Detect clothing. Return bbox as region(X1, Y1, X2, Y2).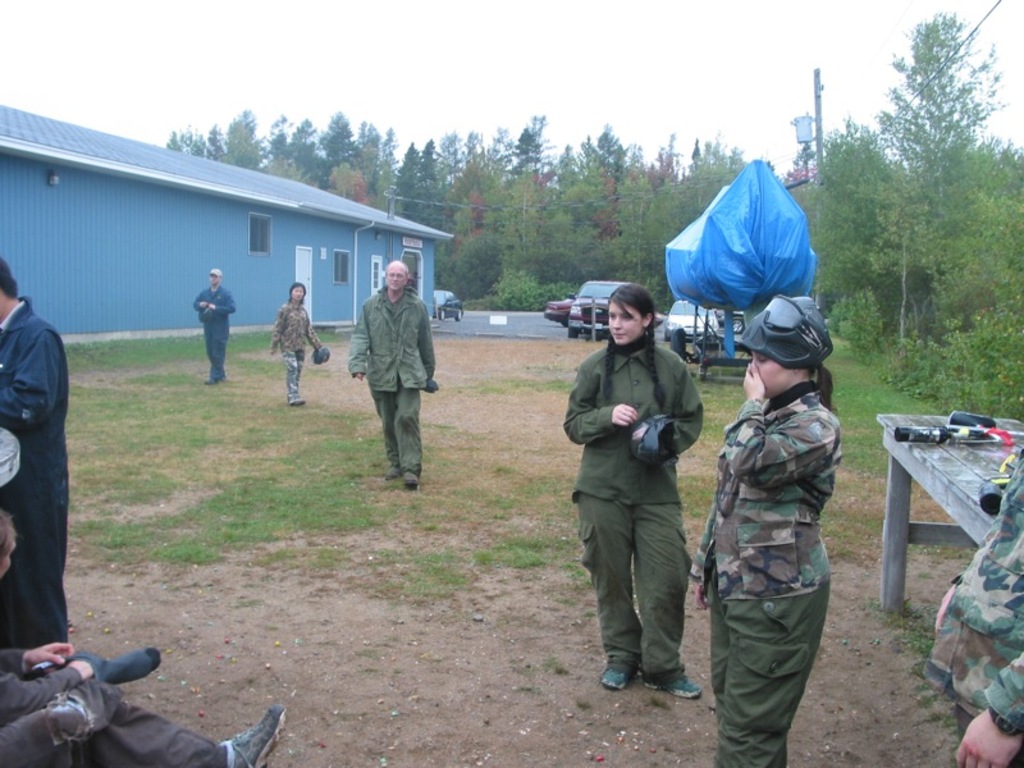
region(567, 268, 714, 696).
